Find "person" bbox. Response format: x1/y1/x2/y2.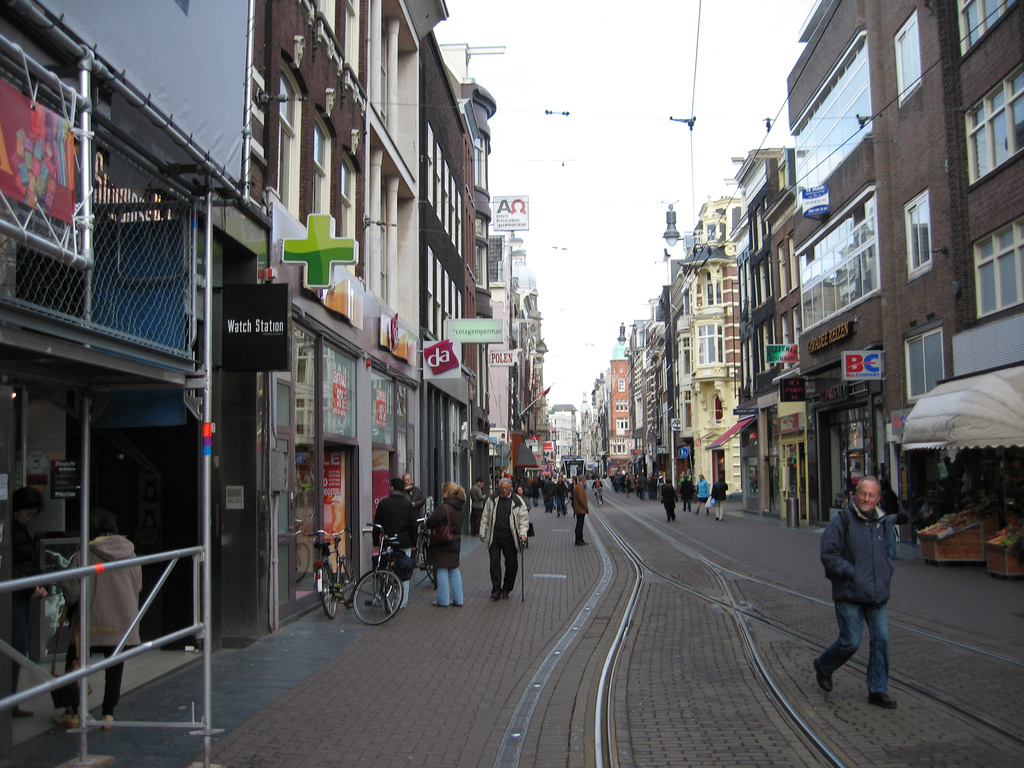
695/474/708/516.
